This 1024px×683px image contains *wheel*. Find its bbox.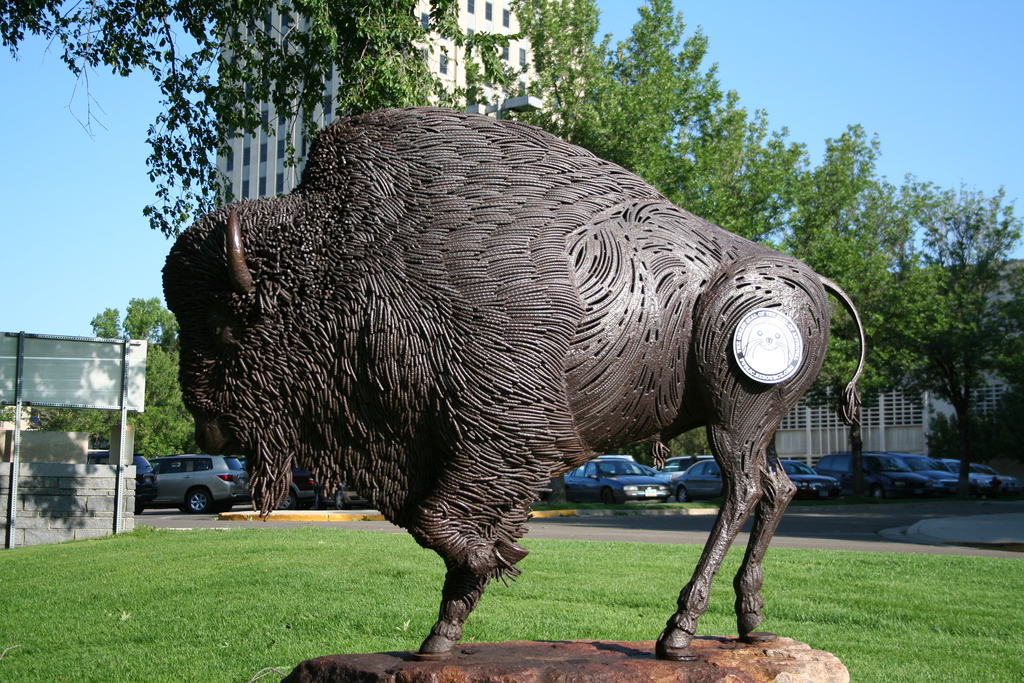
<bbox>134, 473, 157, 512</bbox>.
